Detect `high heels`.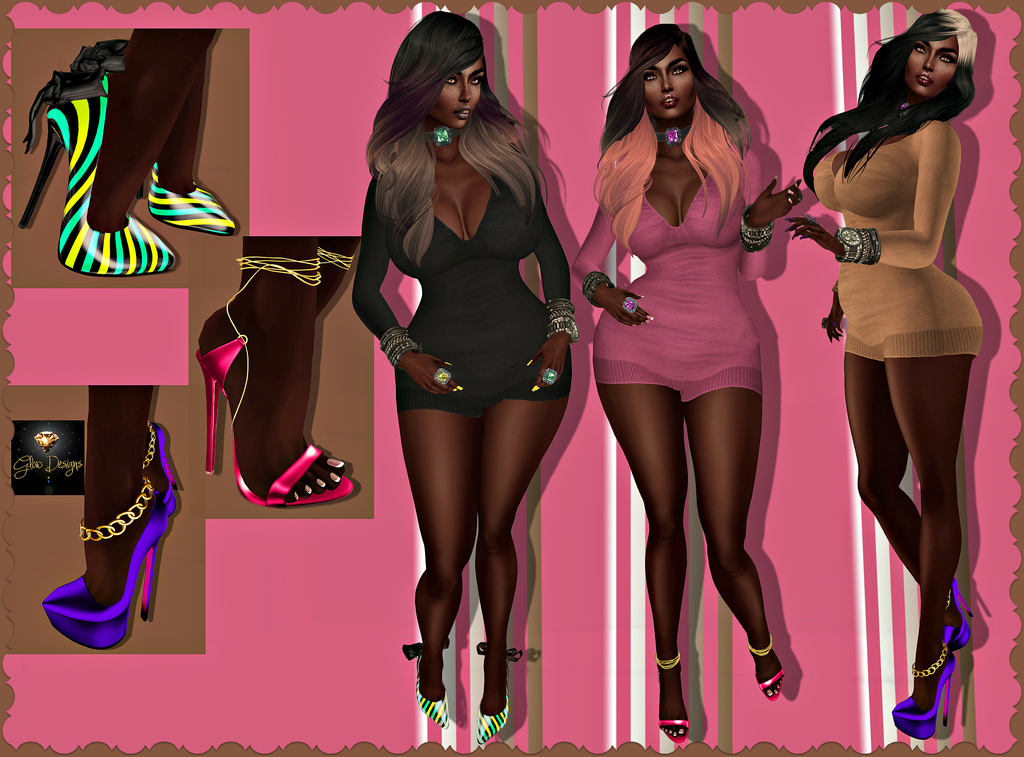
Detected at box=[71, 41, 232, 234].
